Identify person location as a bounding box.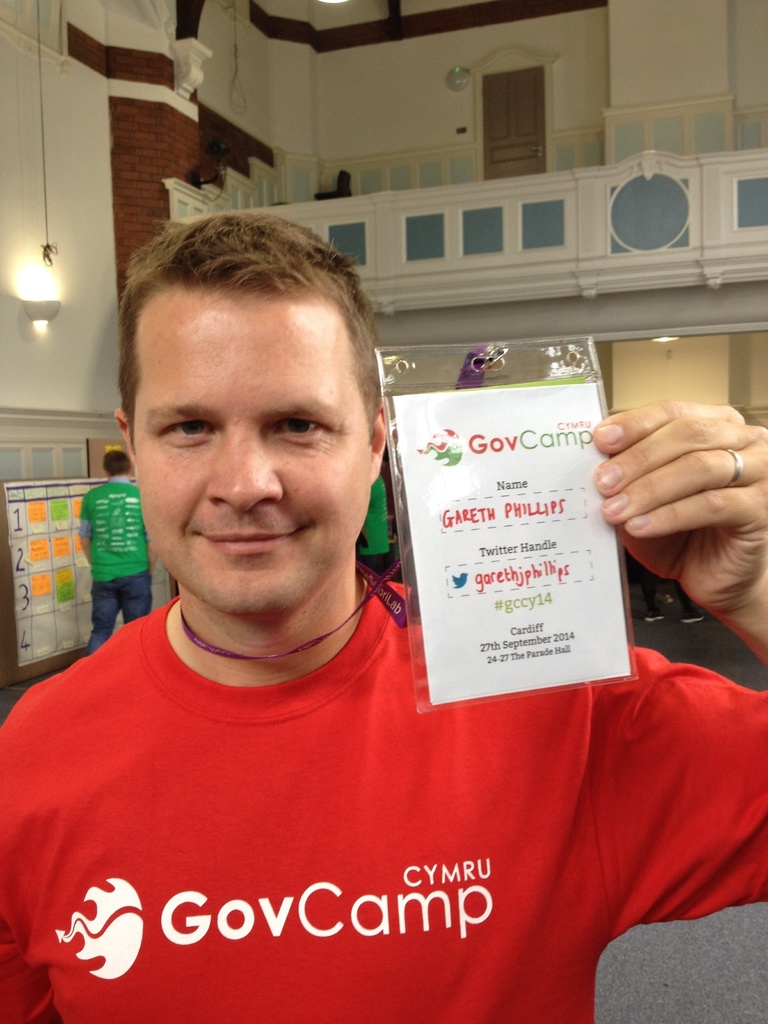
select_region(0, 214, 767, 1023).
